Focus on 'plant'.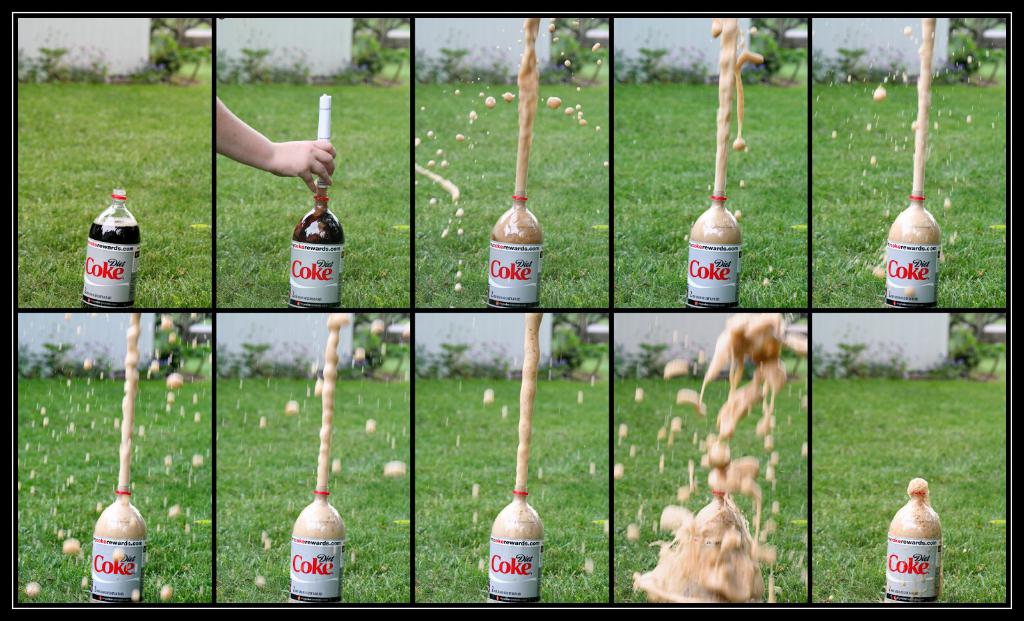
Focused at 532, 317, 605, 378.
